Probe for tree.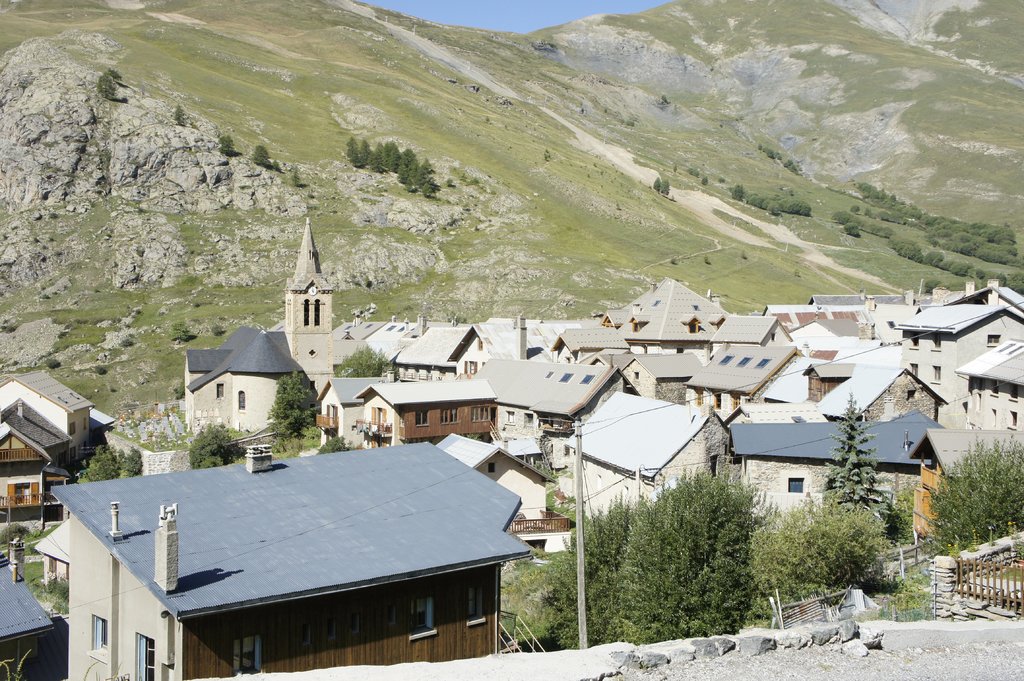
Probe result: left=184, top=420, right=235, bottom=470.
